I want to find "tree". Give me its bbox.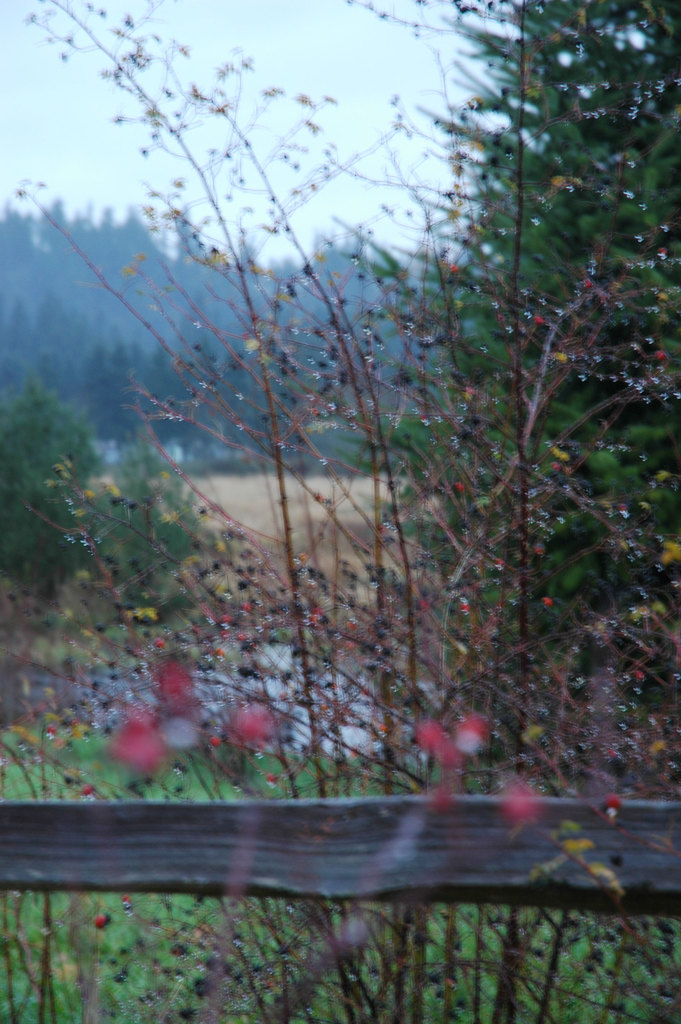
bbox=(0, 0, 642, 1023).
